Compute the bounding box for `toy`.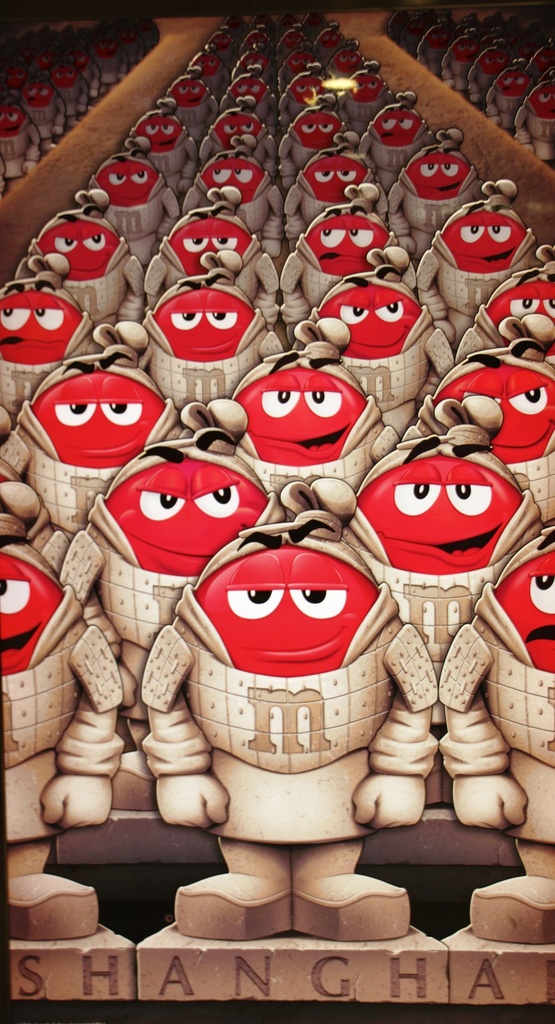
<bbox>512, 81, 554, 161</bbox>.
